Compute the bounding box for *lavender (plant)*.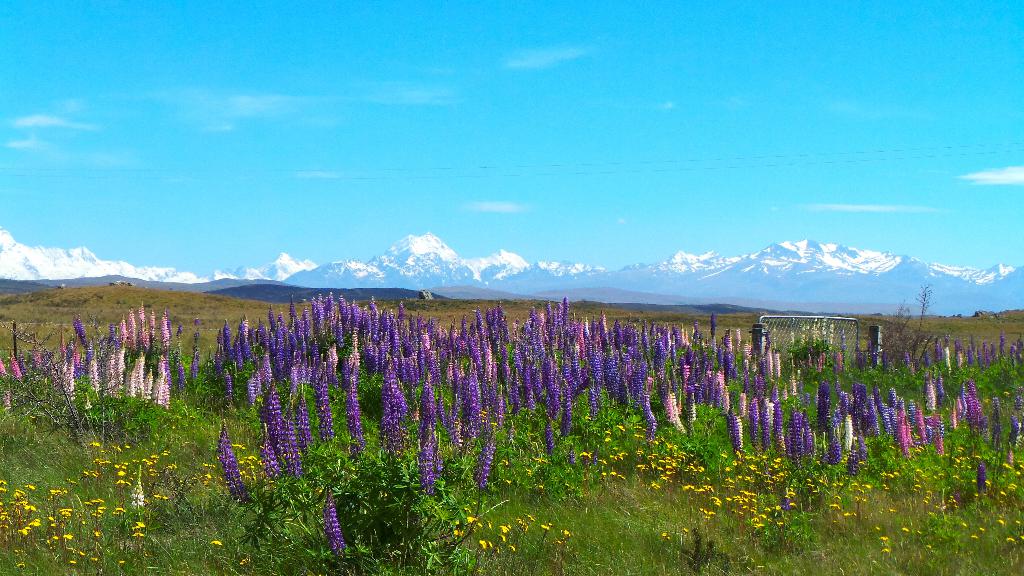
locate(474, 428, 499, 499).
